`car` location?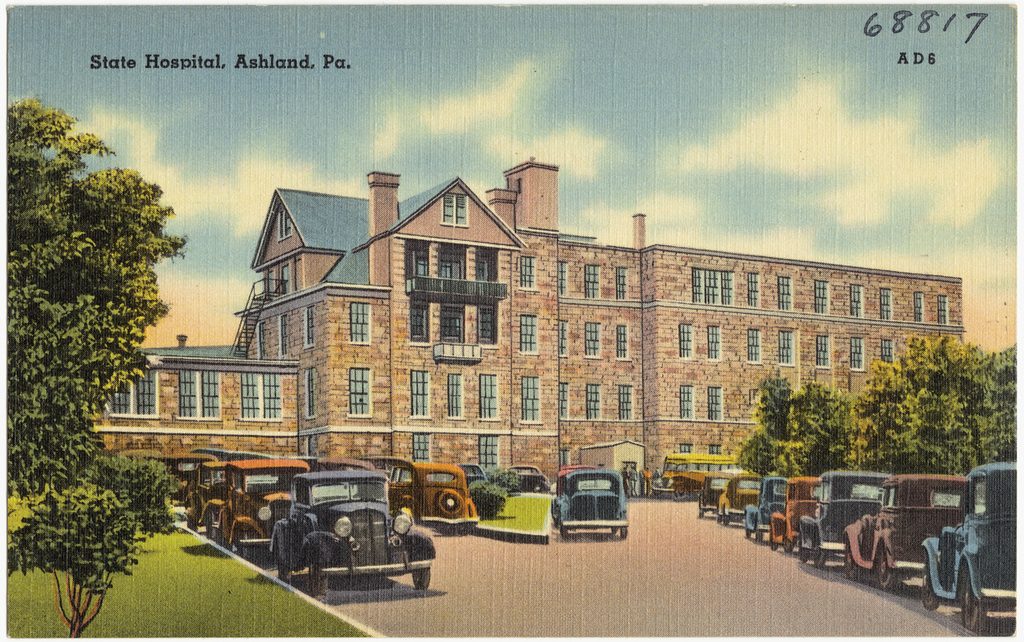
(739, 478, 790, 544)
